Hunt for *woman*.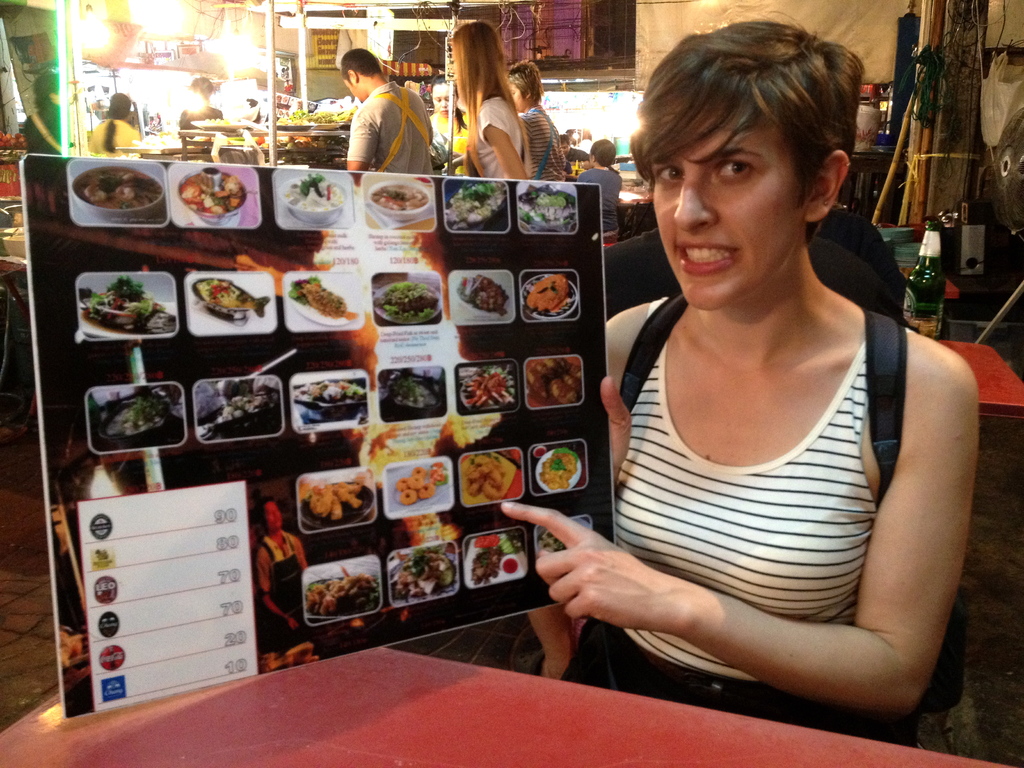
Hunted down at 83 89 140 159.
